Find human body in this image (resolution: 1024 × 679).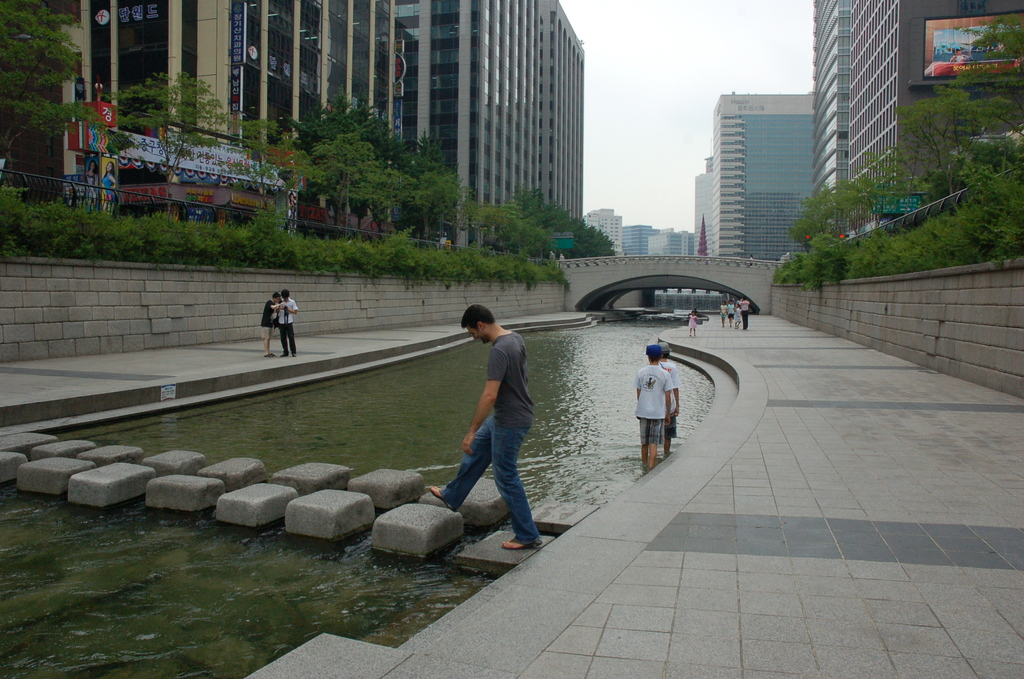
{"x1": 726, "y1": 299, "x2": 735, "y2": 325}.
